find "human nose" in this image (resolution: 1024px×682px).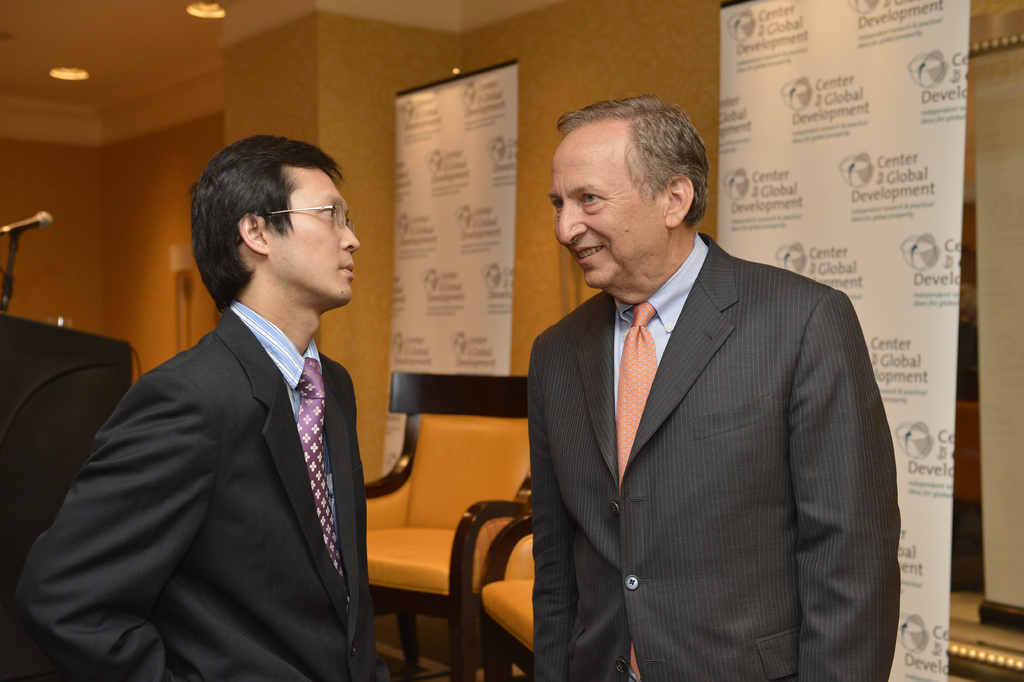
select_region(556, 196, 591, 249).
